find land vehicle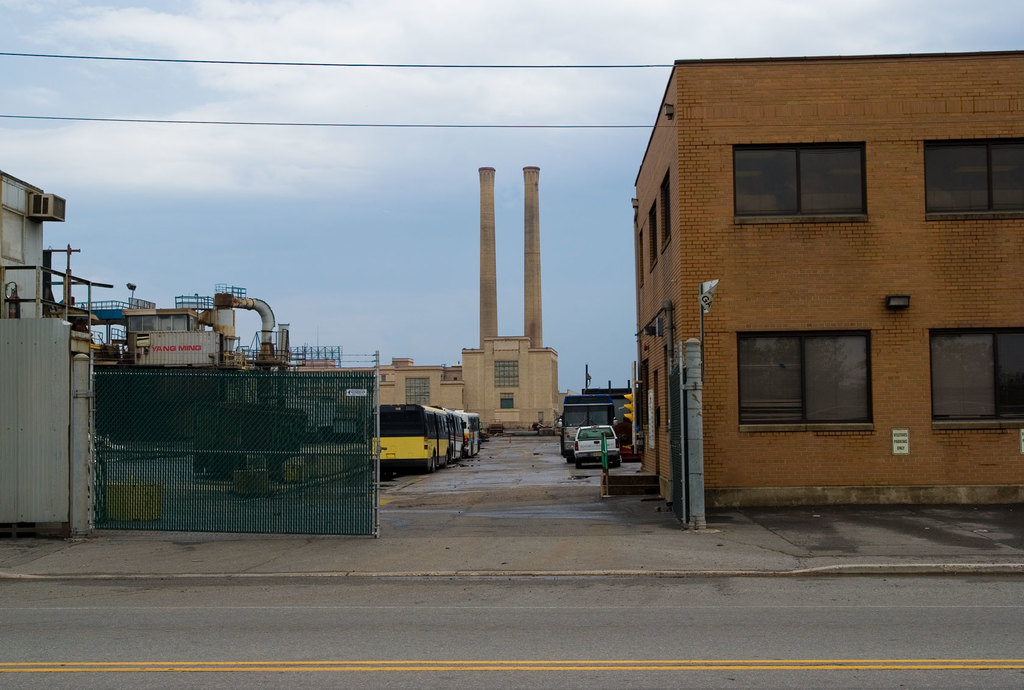
[x1=572, y1=421, x2=621, y2=463]
